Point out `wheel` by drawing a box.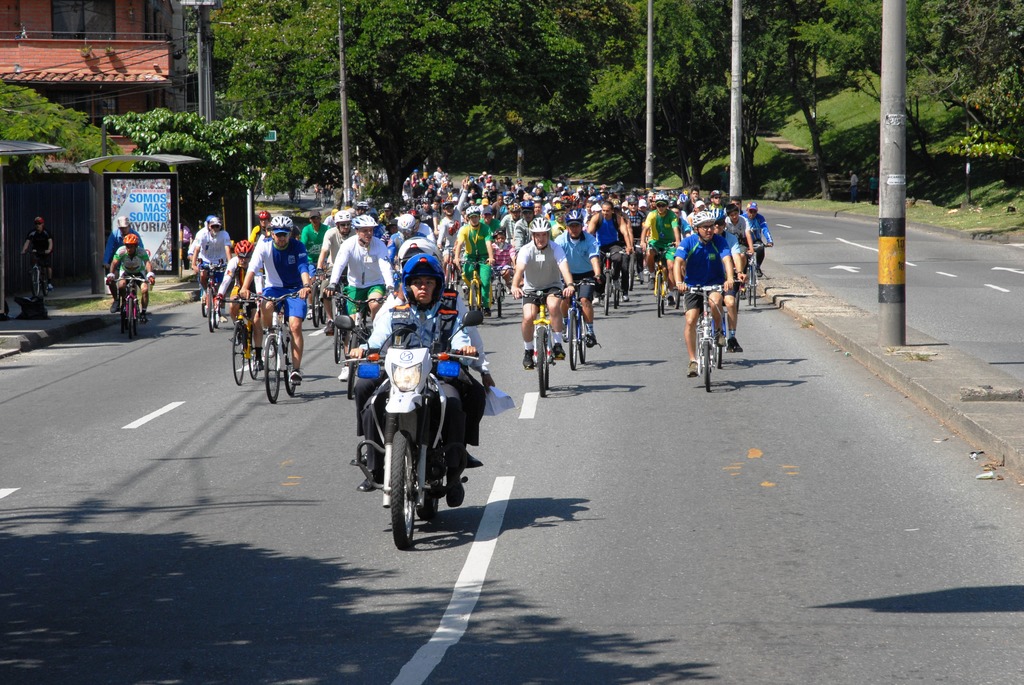
{"left": 563, "top": 309, "right": 580, "bottom": 370}.
